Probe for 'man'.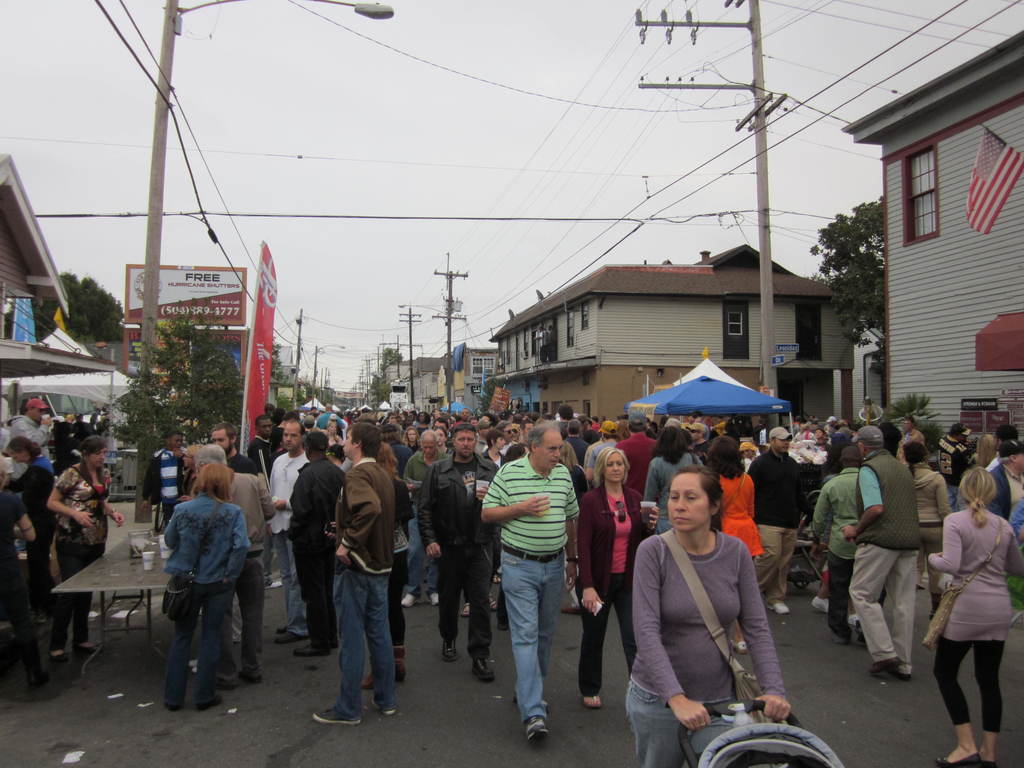
Probe result: l=738, t=422, r=802, b=609.
